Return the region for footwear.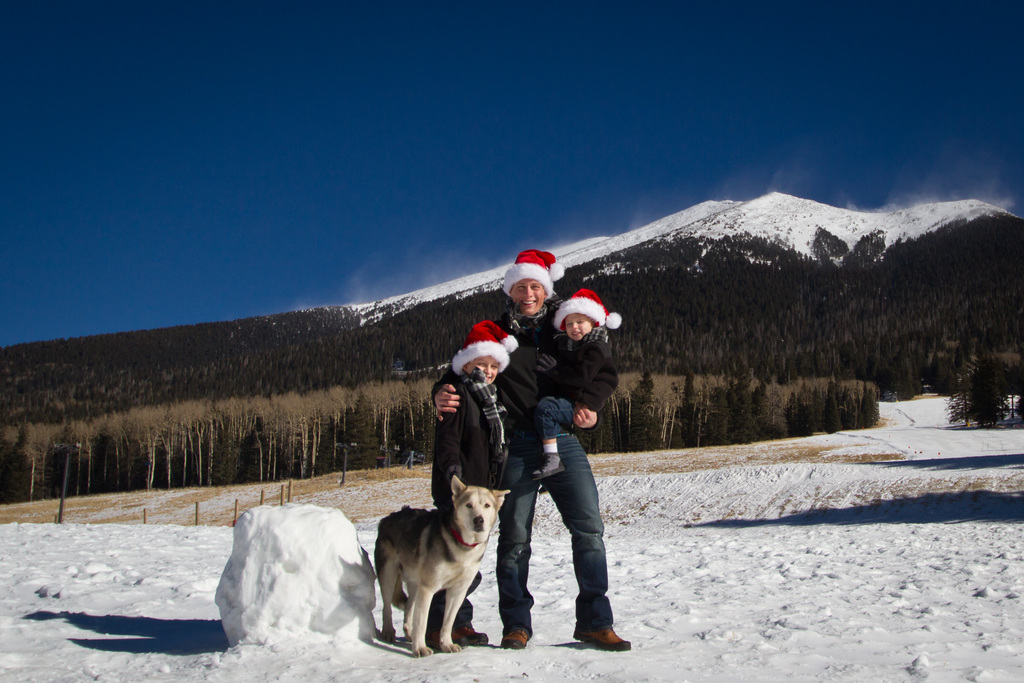
568 620 630 651.
